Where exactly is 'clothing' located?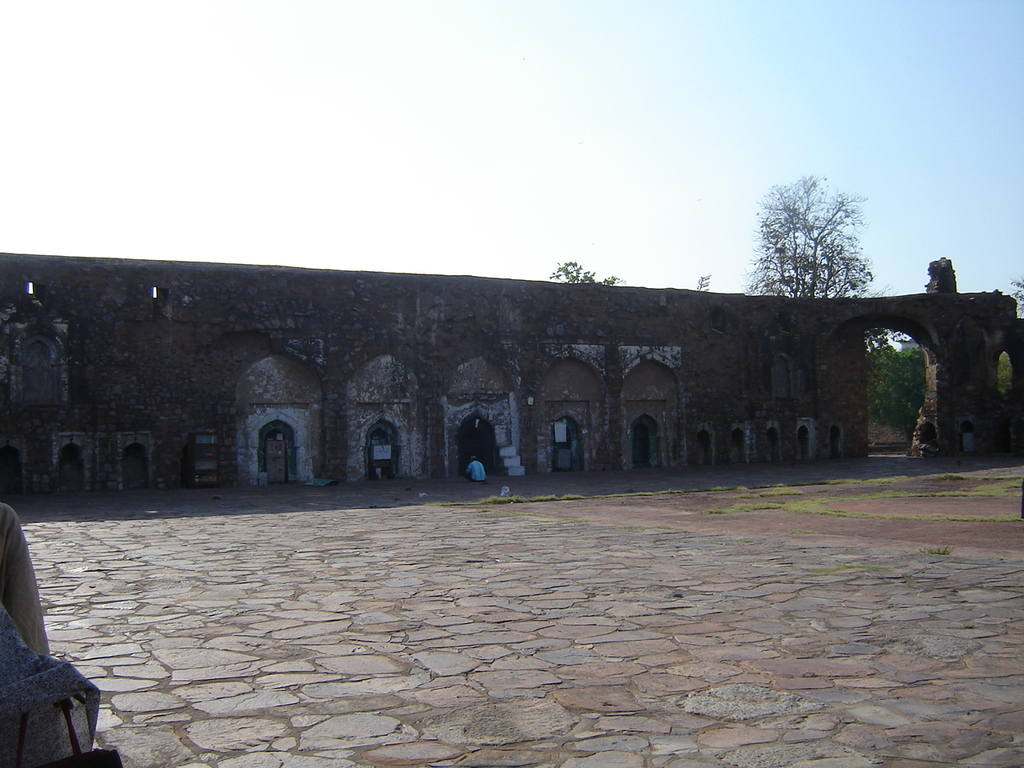
Its bounding box is {"x1": 0, "y1": 502, "x2": 51, "y2": 656}.
